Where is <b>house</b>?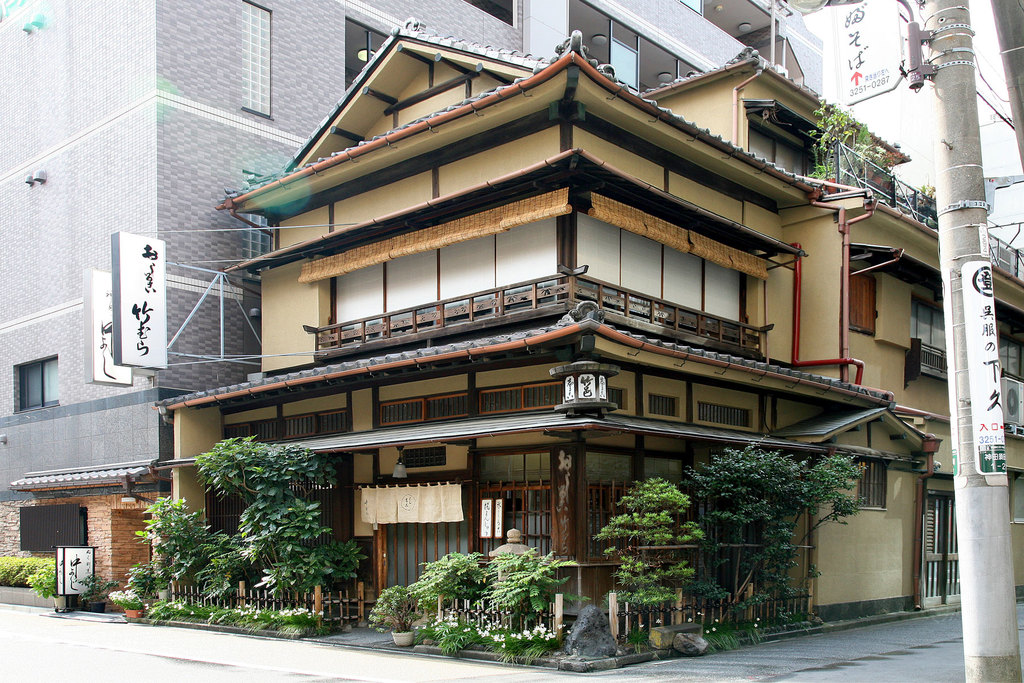
(left=125, top=13, right=1023, bottom=671).
